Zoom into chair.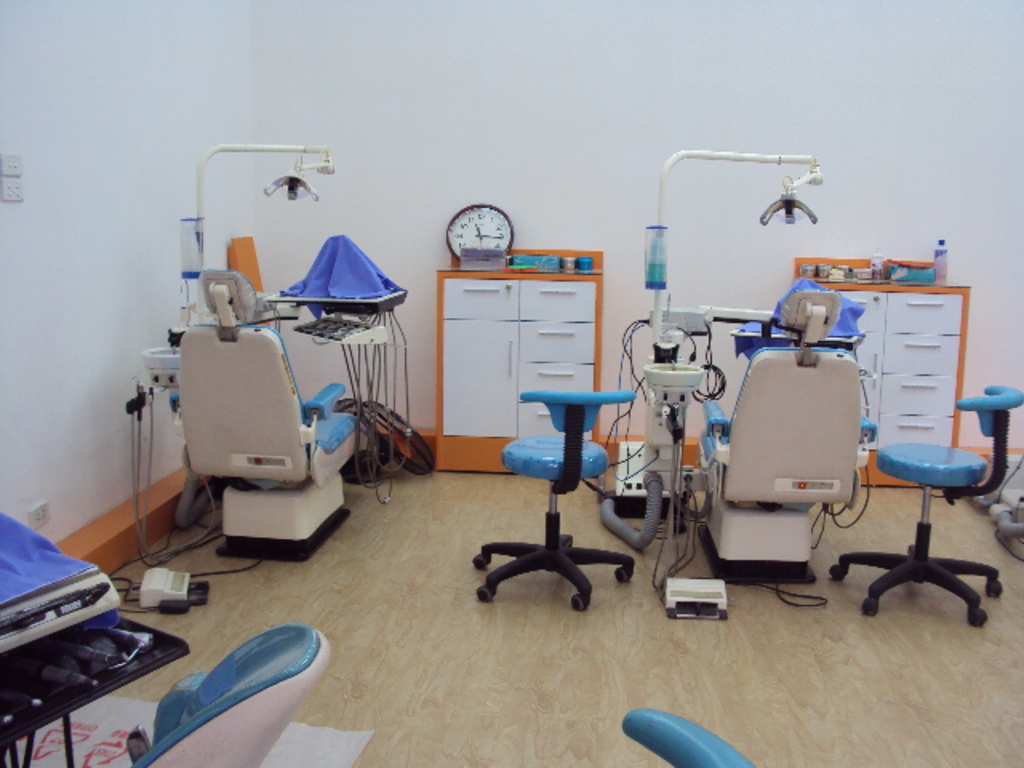
Zoom target: (x1=474, y1=390, x2=638, y2=603).
